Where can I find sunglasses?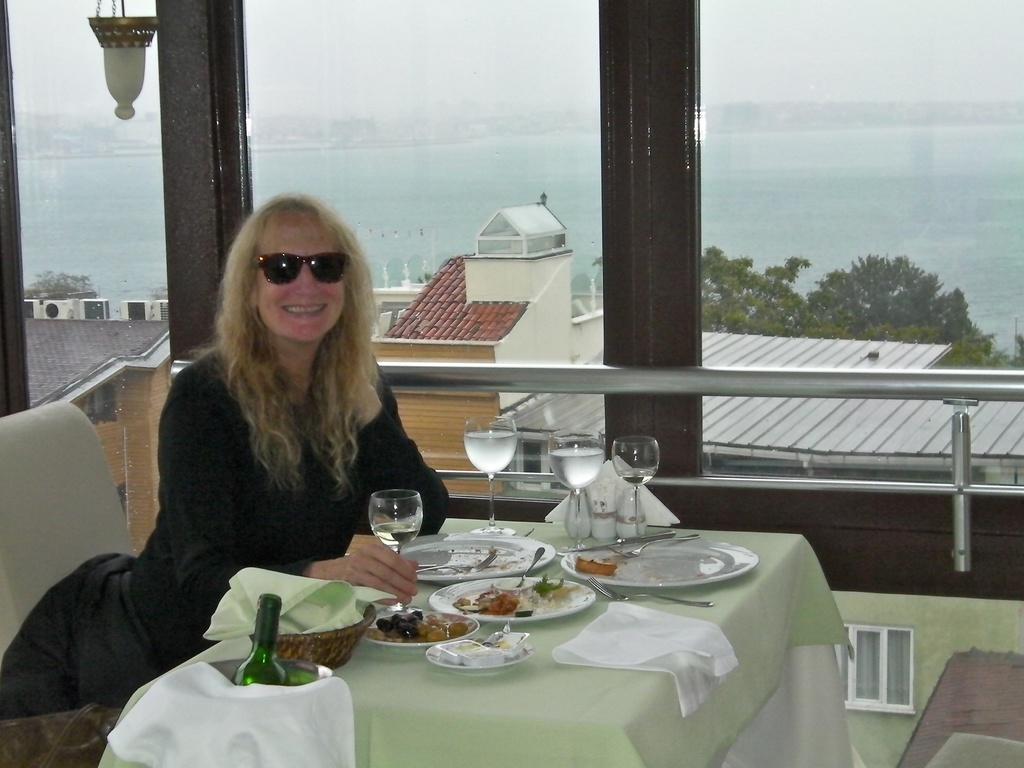
You can find it at 253/251/349/286.
